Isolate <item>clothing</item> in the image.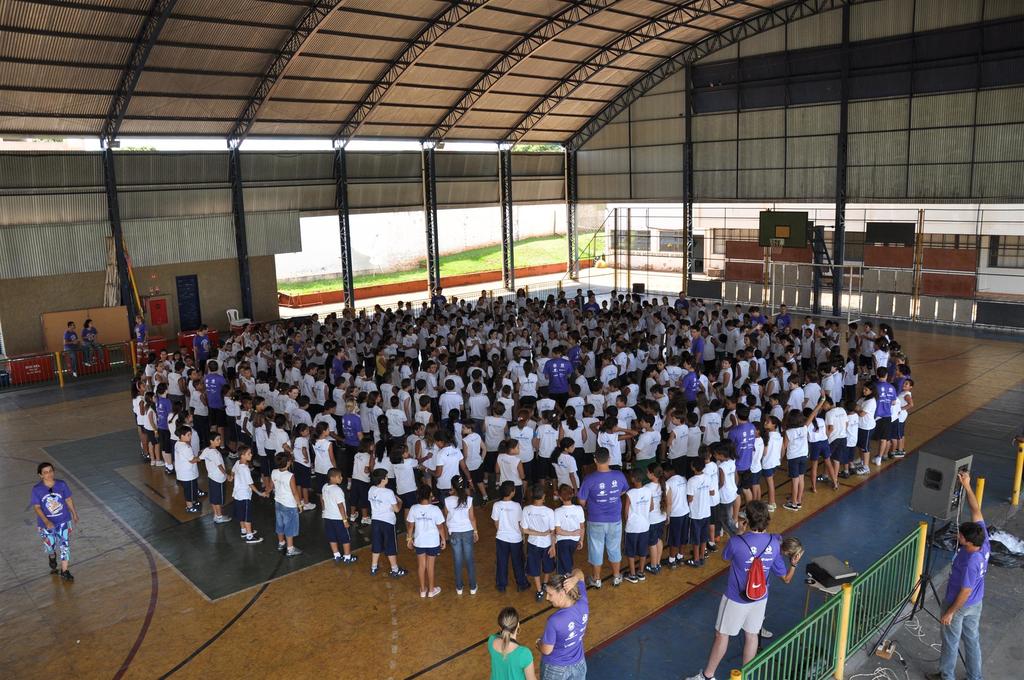
Isolated region: left=84, top=324, right=105, bottom=365.
